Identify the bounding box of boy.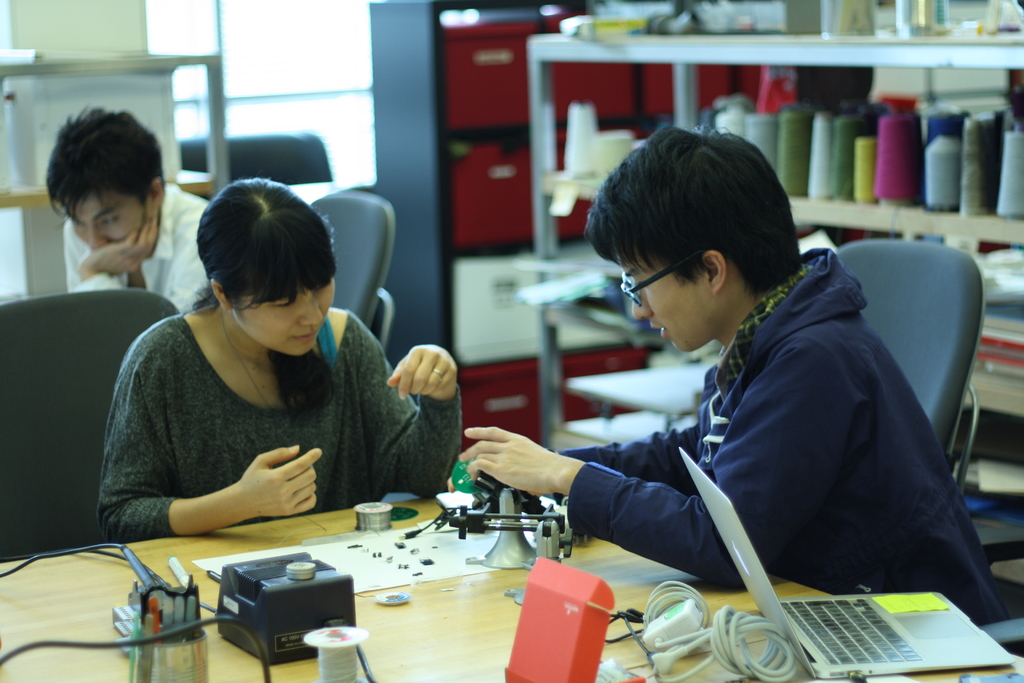
crop(28, 112, 203, 331).
